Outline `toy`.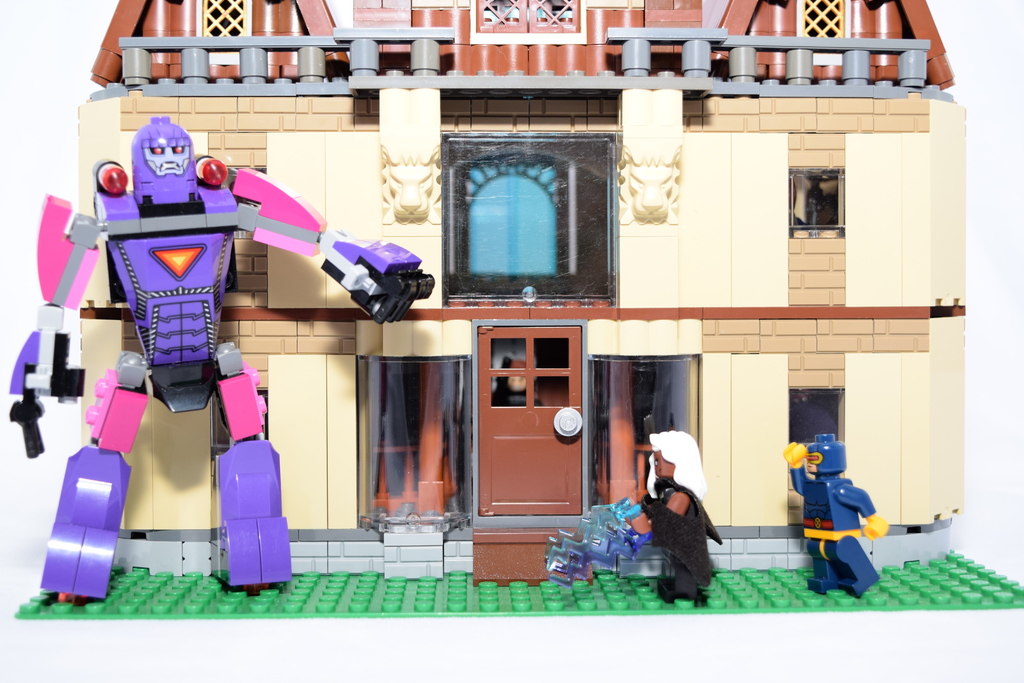
Outline: [793, 418, 893, 599].
